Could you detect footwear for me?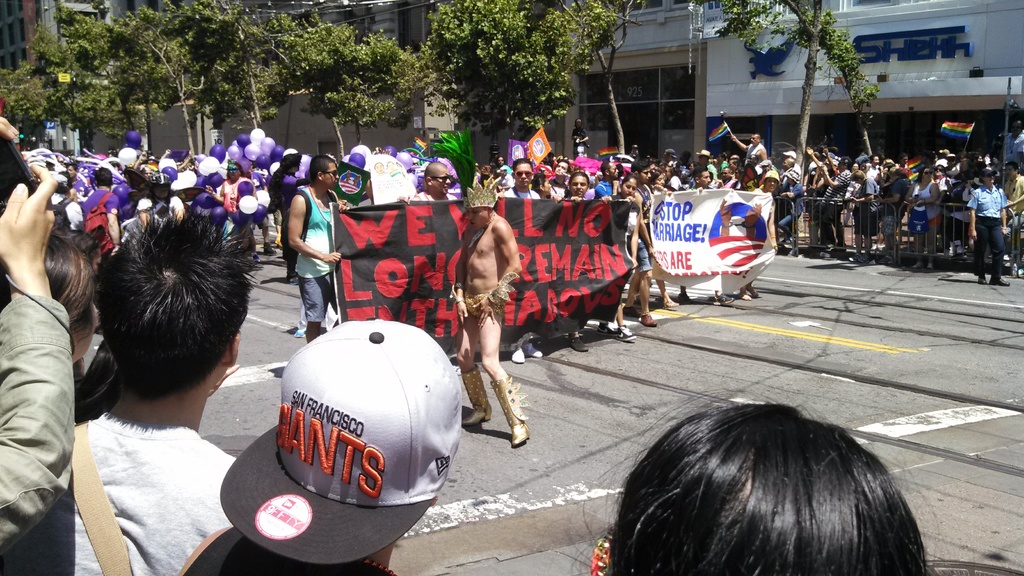
Detection result: rect(710, 292, 730, 305).
